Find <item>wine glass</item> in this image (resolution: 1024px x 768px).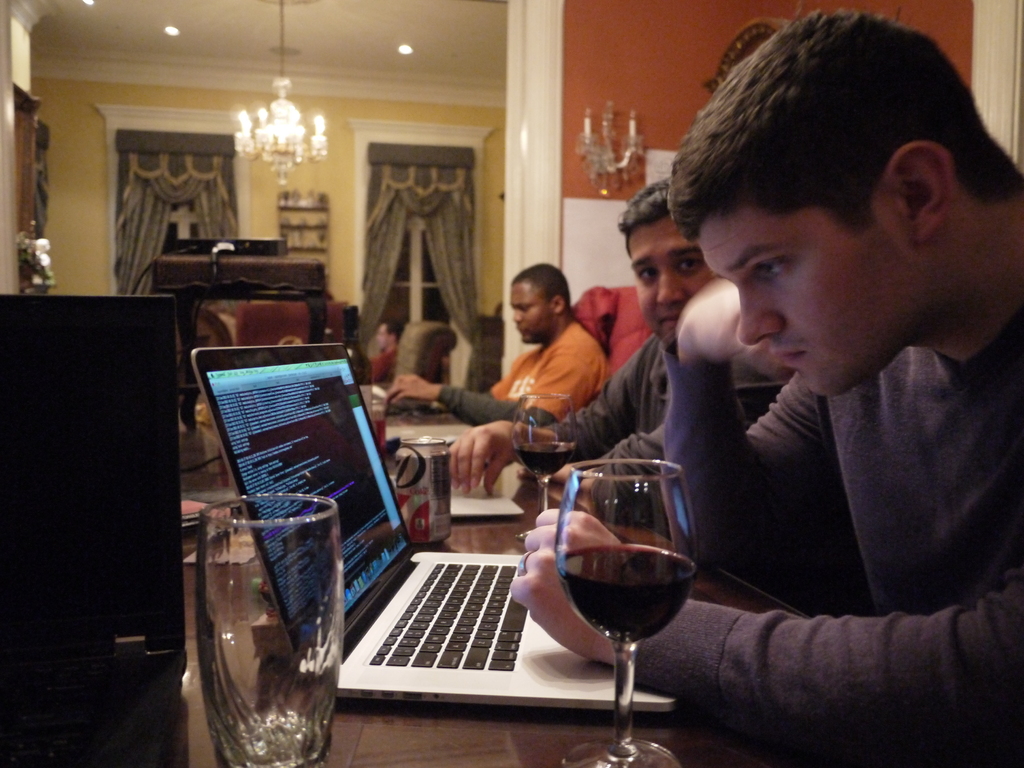
x1=555 y1=461 x2=698 y2=767.
